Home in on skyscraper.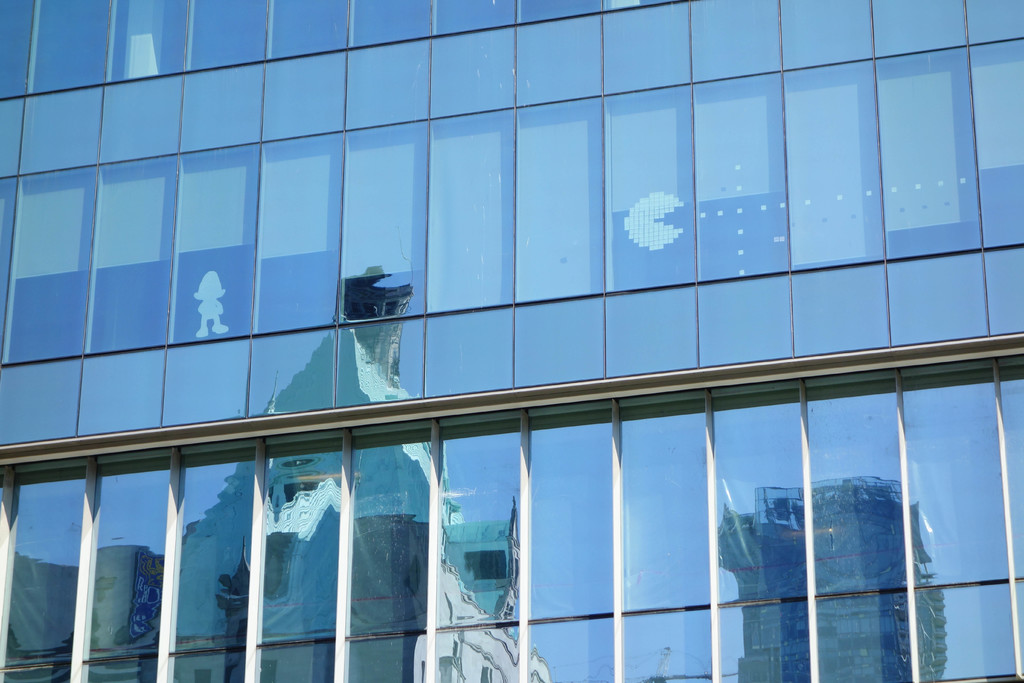
Homed in at region(0, 0, 1023, 682).
